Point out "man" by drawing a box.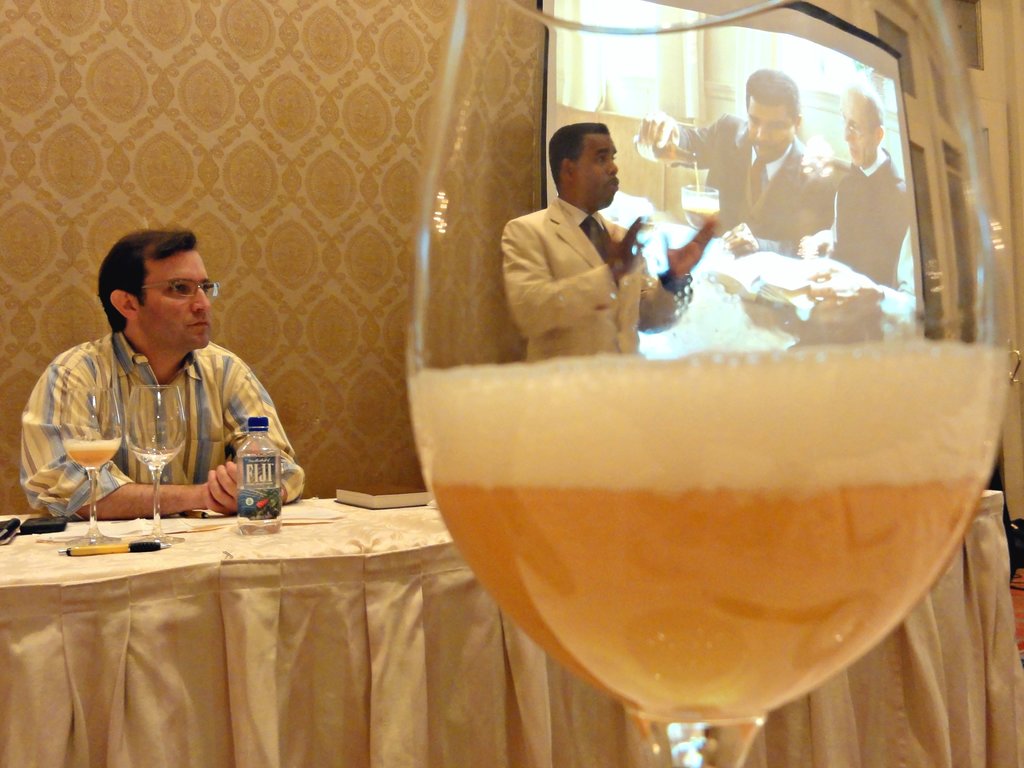
crop(17, 226, 320, 521).
